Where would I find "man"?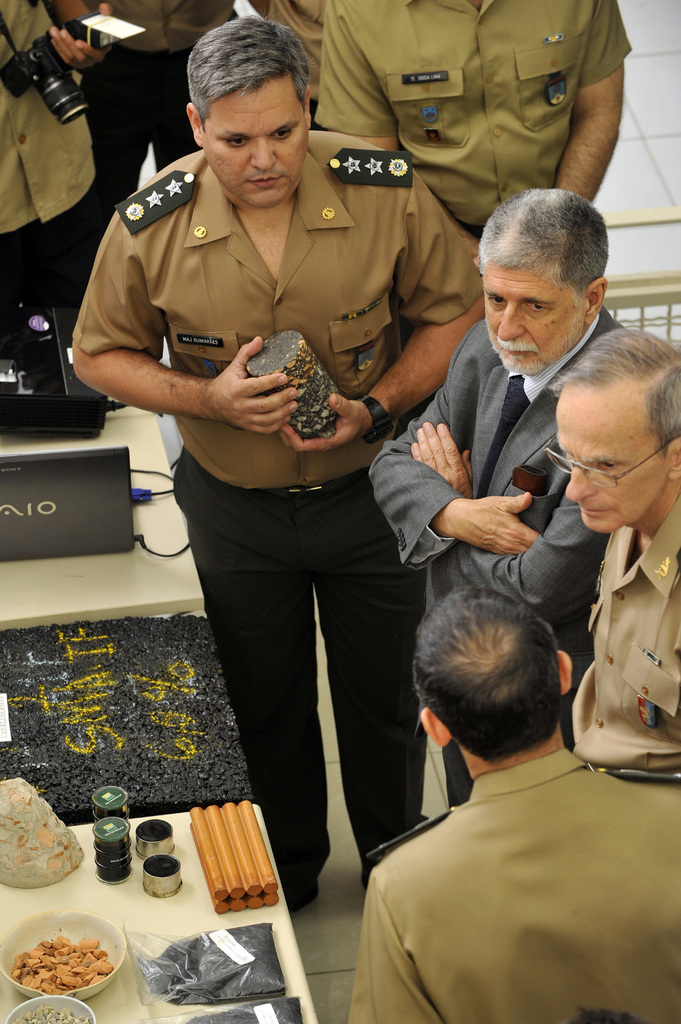
At bbox=(314, 0, 639, 281).
